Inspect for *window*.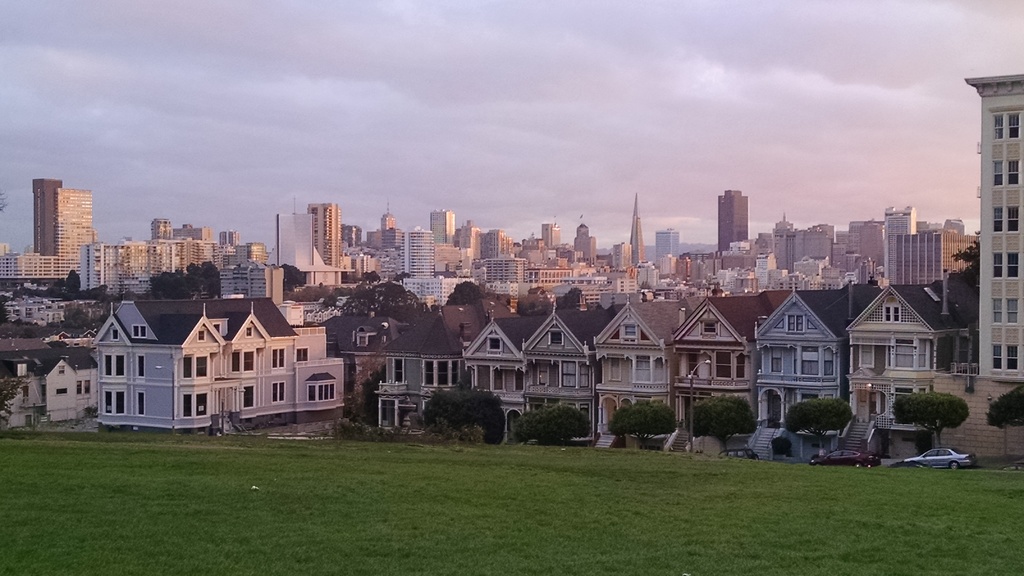
Inspection: select_region(390, 357, 404, 386).
